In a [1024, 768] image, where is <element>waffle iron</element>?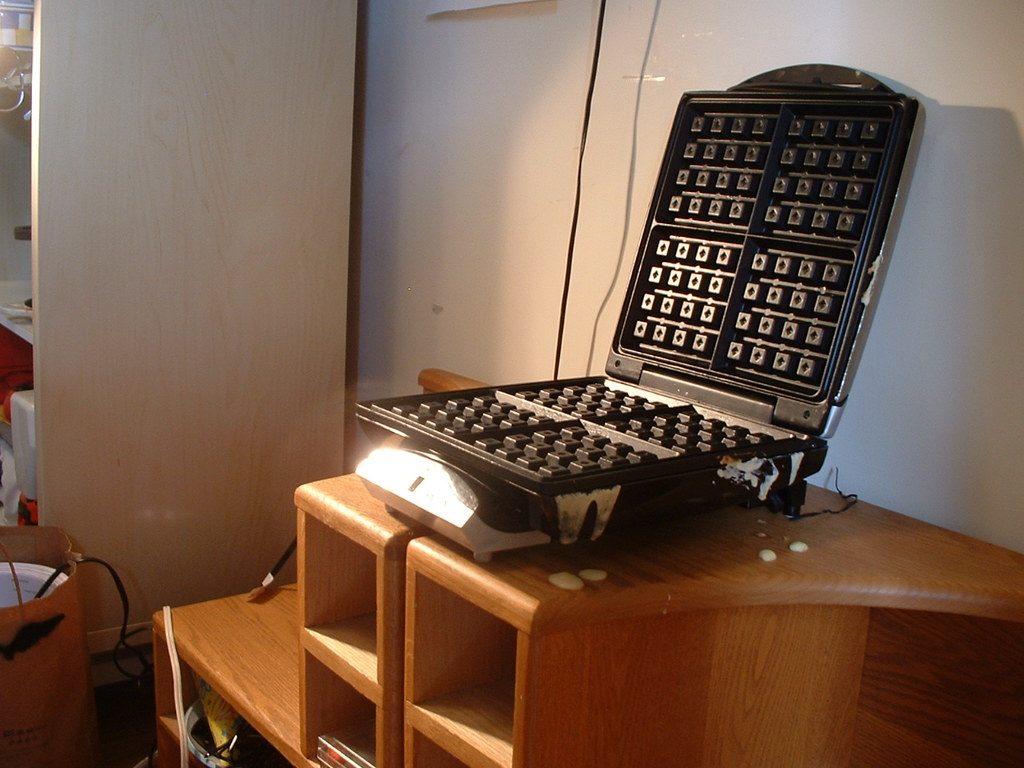
crop(354, 56, 923, 565).
